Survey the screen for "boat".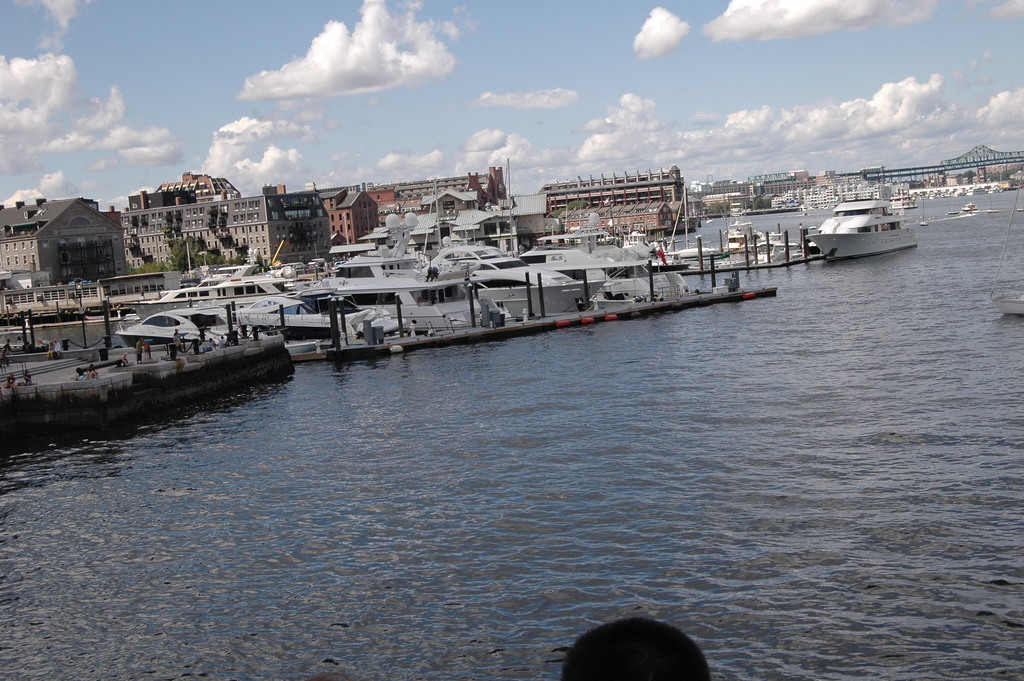
Survey found: [425, 187, 607, 316].
